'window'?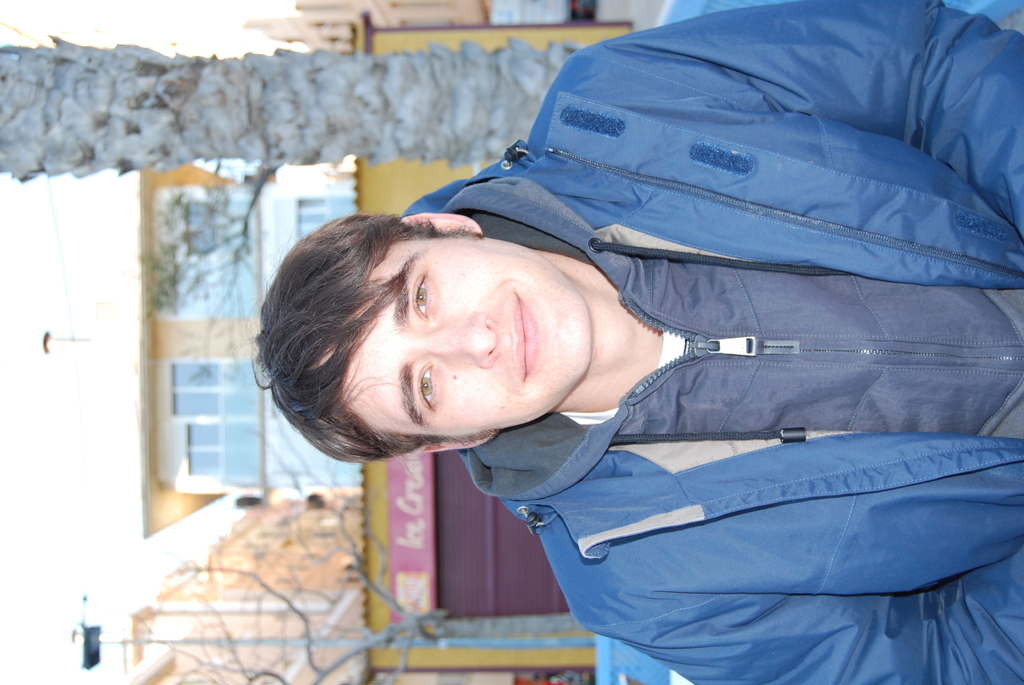
<box>175,365,261,424</box>
